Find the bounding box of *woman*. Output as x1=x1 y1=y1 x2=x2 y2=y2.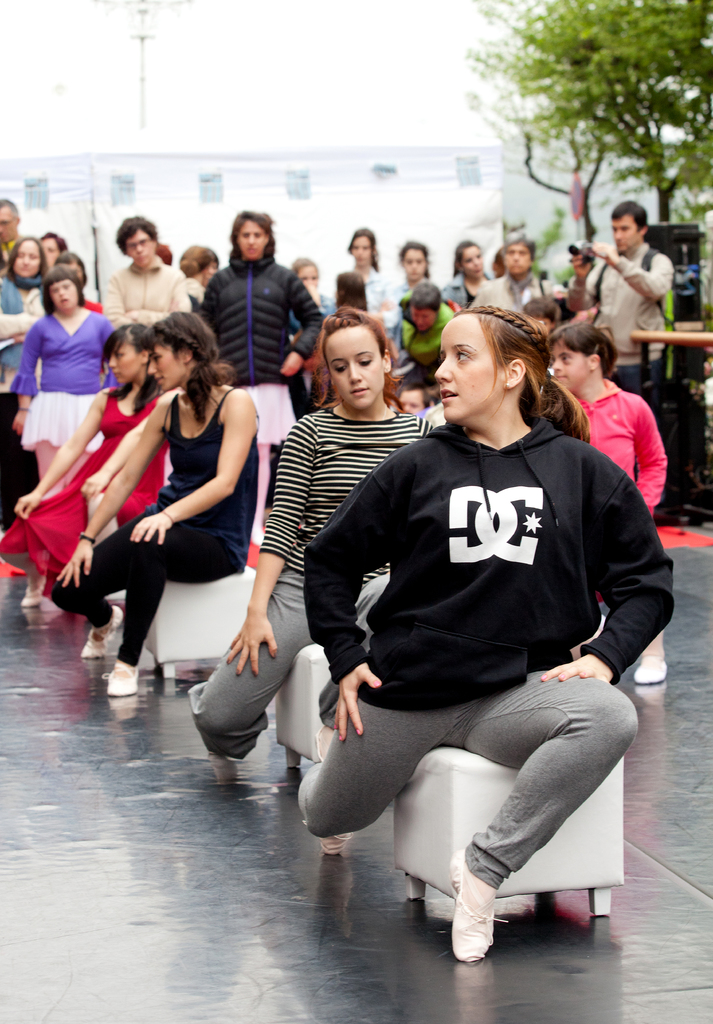
x1=85 y1=304 x2=268 y2=732.
